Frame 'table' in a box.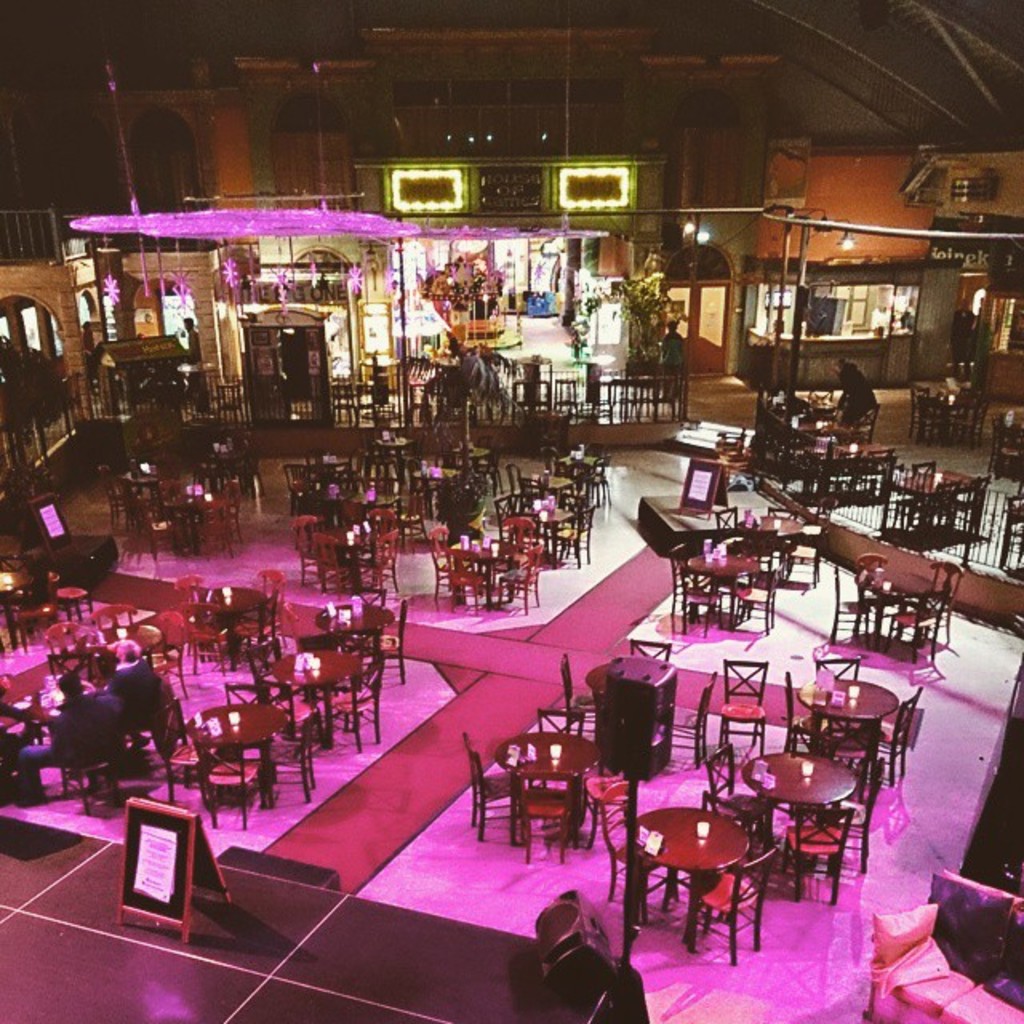
<region>192, 699, 290, 822</region>.
